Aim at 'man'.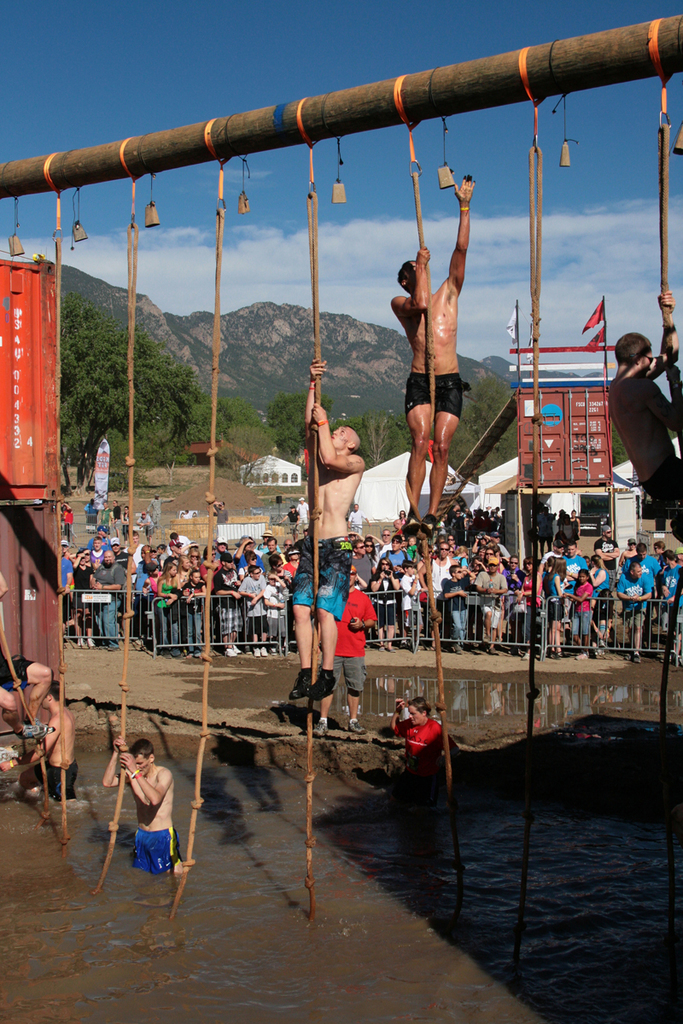
Aimed at 314, 563, 376, 737.
